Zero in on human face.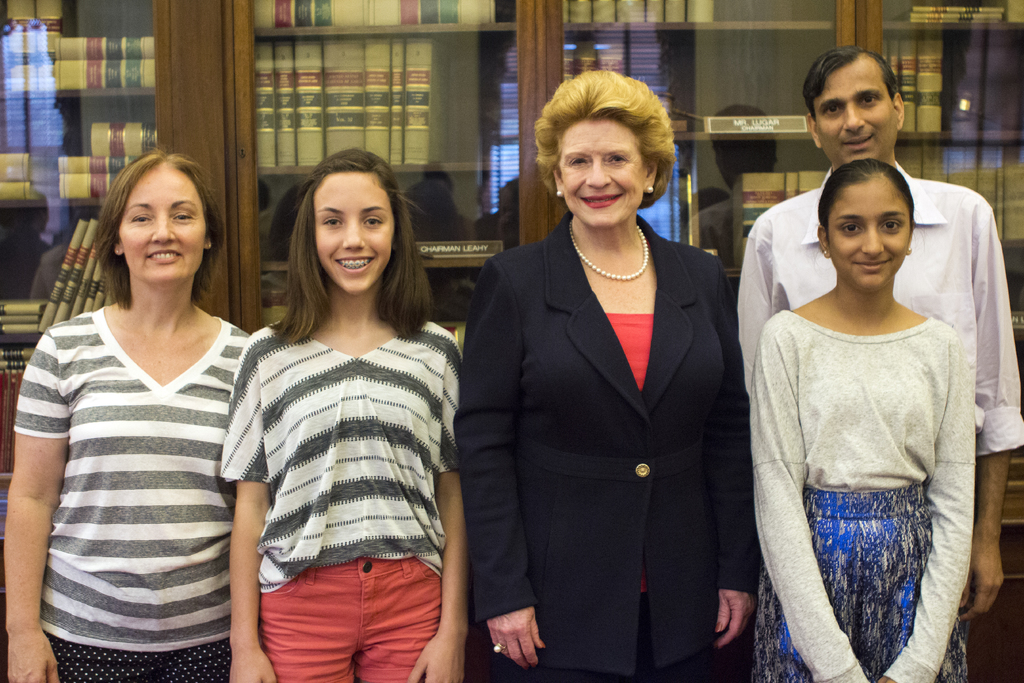
Zeroed in: 115 168 207 282.
